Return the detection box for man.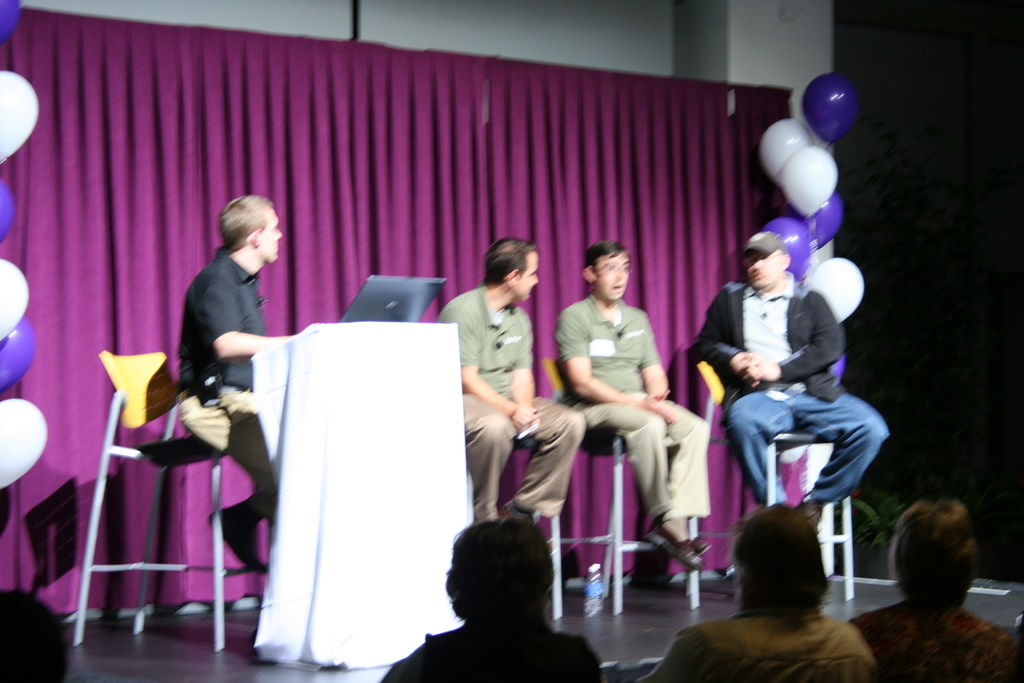
(x1=559, y1=241, x2=711, y2=564).
